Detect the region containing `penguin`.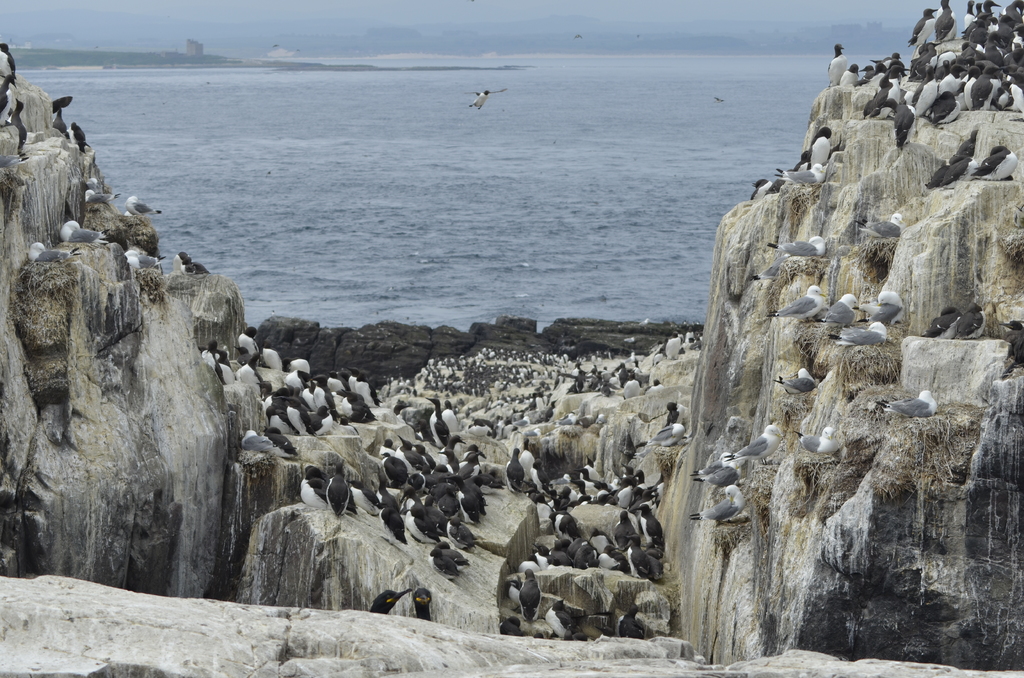
crop(356, 378, 377, 407).
